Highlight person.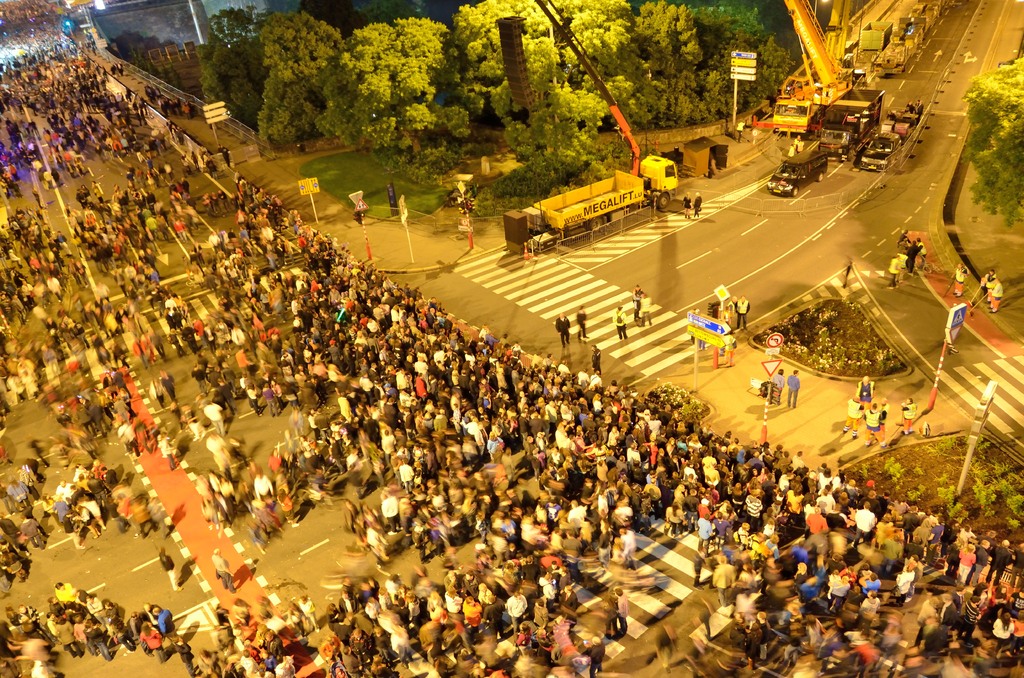
Highlighted region: crop(952, 260, 968, 294).
